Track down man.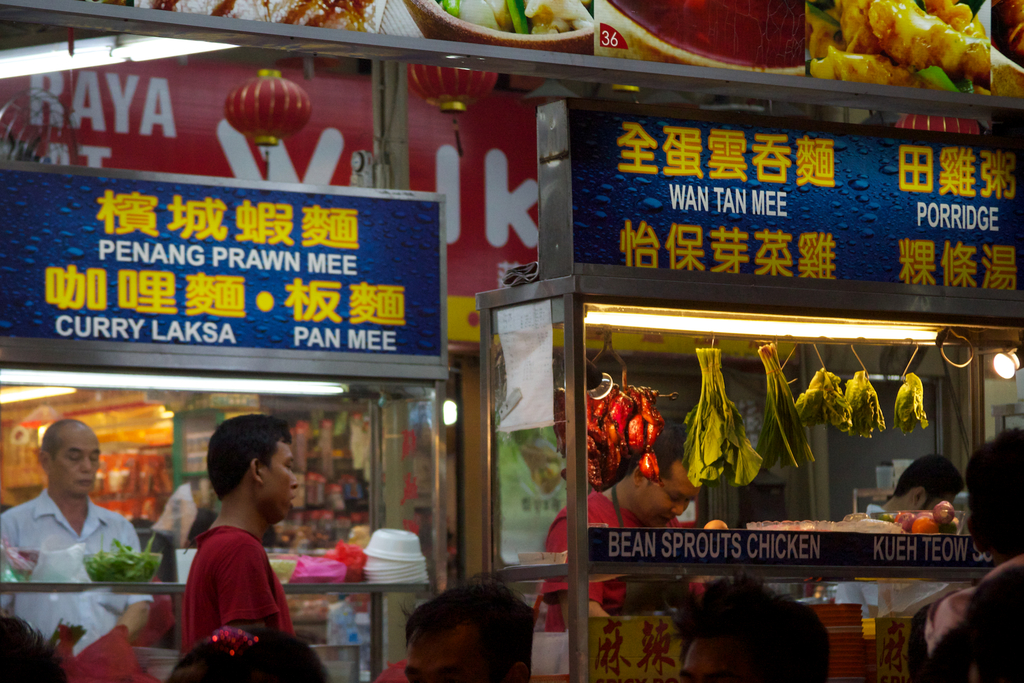
Tracked to locate(9, 425, 148, 638).
